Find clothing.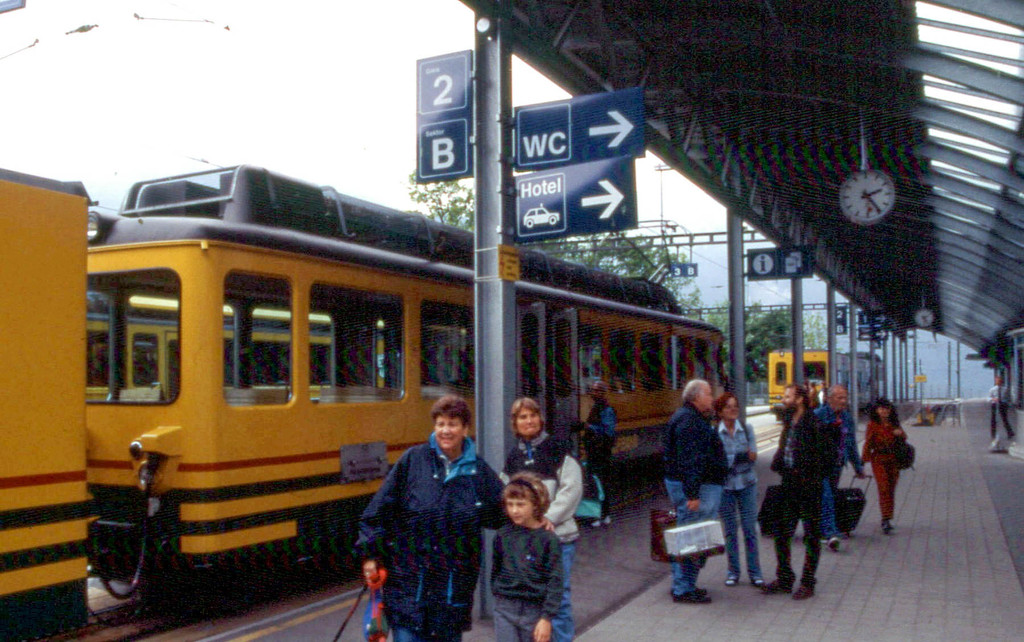
<box>572,393,612,515</box>.
